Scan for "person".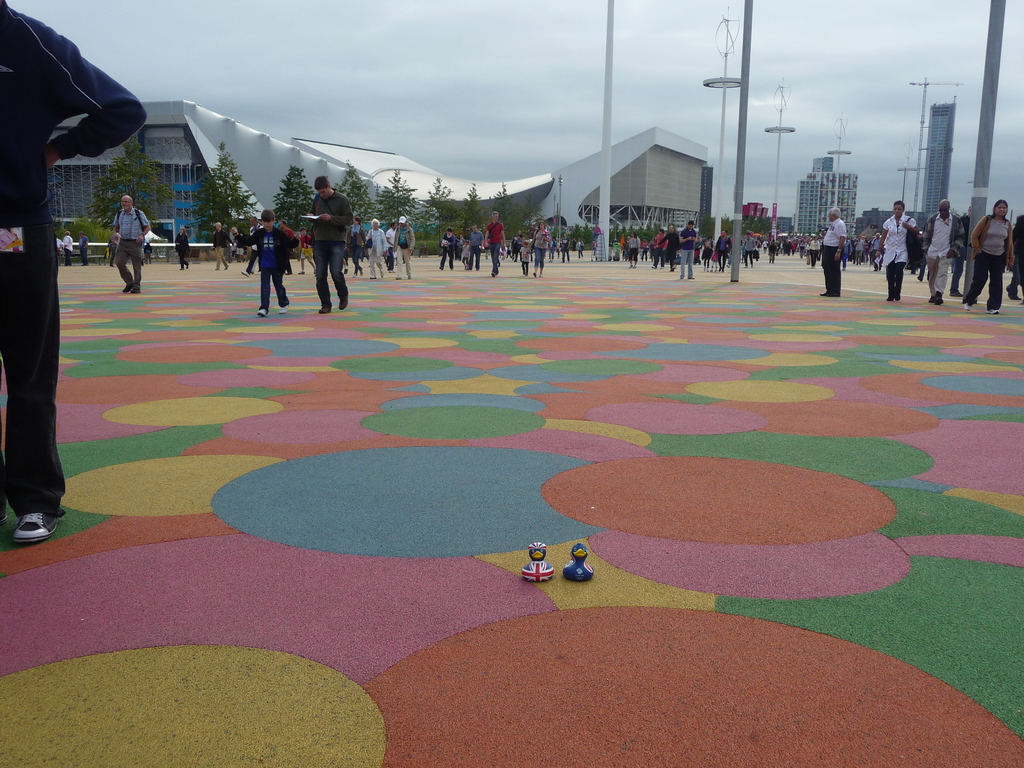
Scan result: left=290, top=168, right=339, bottom=311.
